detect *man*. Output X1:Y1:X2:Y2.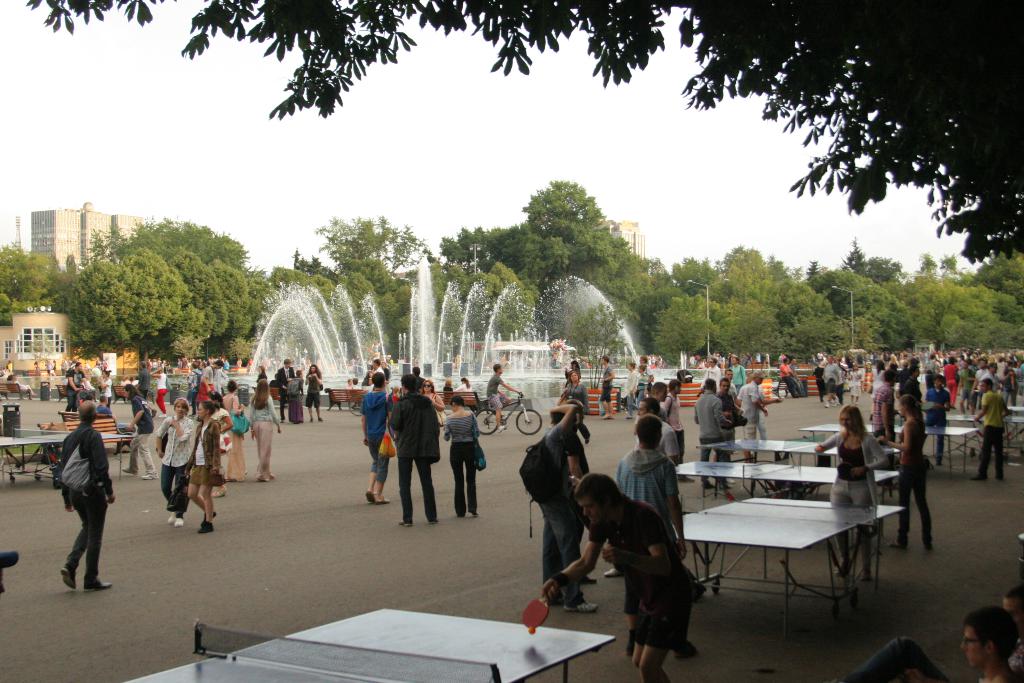
641:384:667:409.
